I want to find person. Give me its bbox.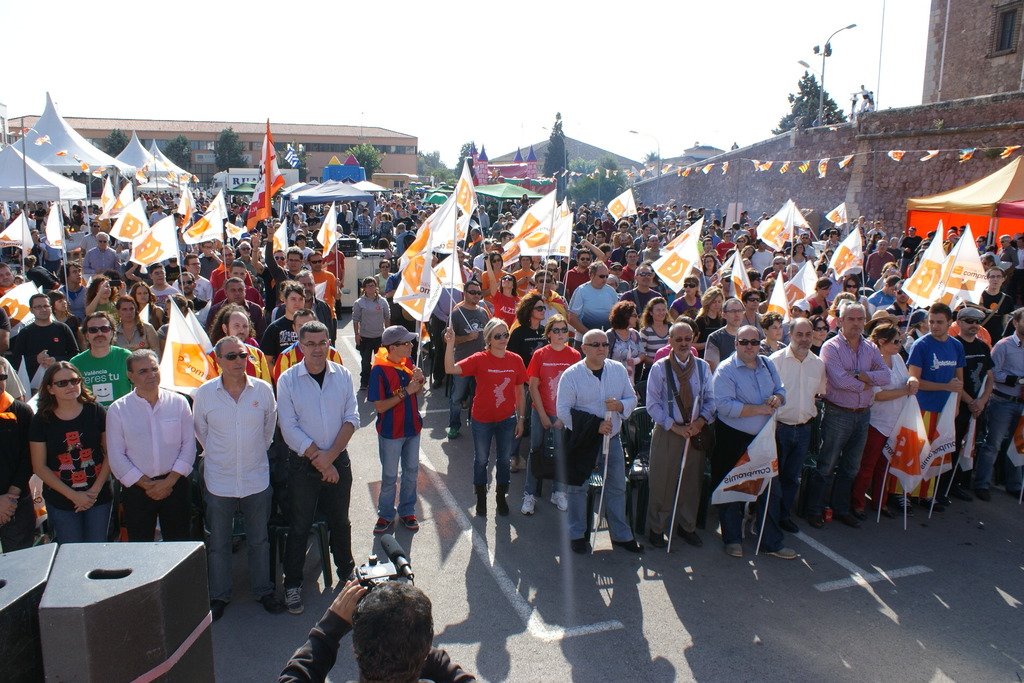
(564, 249, 590, 302).
